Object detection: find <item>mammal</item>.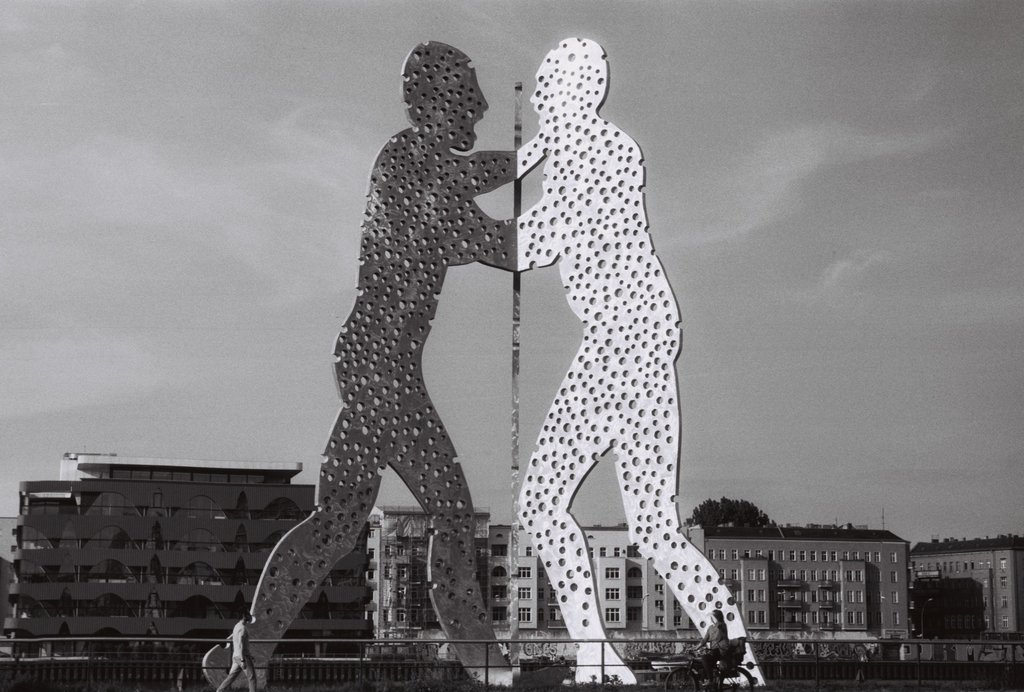
detection(195, 36, 516, 691).
